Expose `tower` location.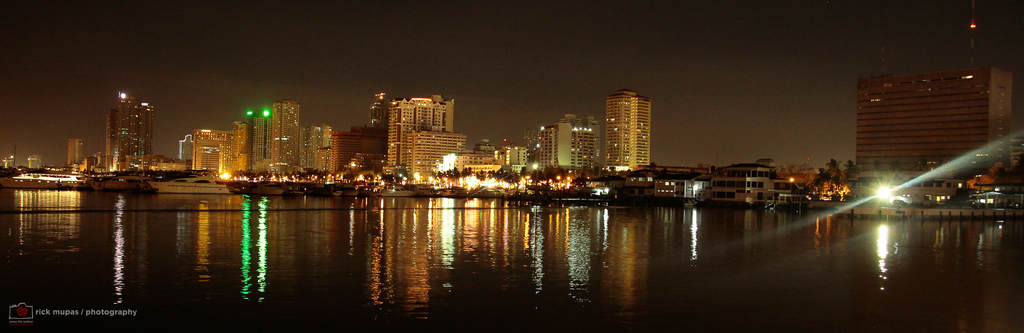
Exposed at (left=245, top=102, right=304, bottom=188).
